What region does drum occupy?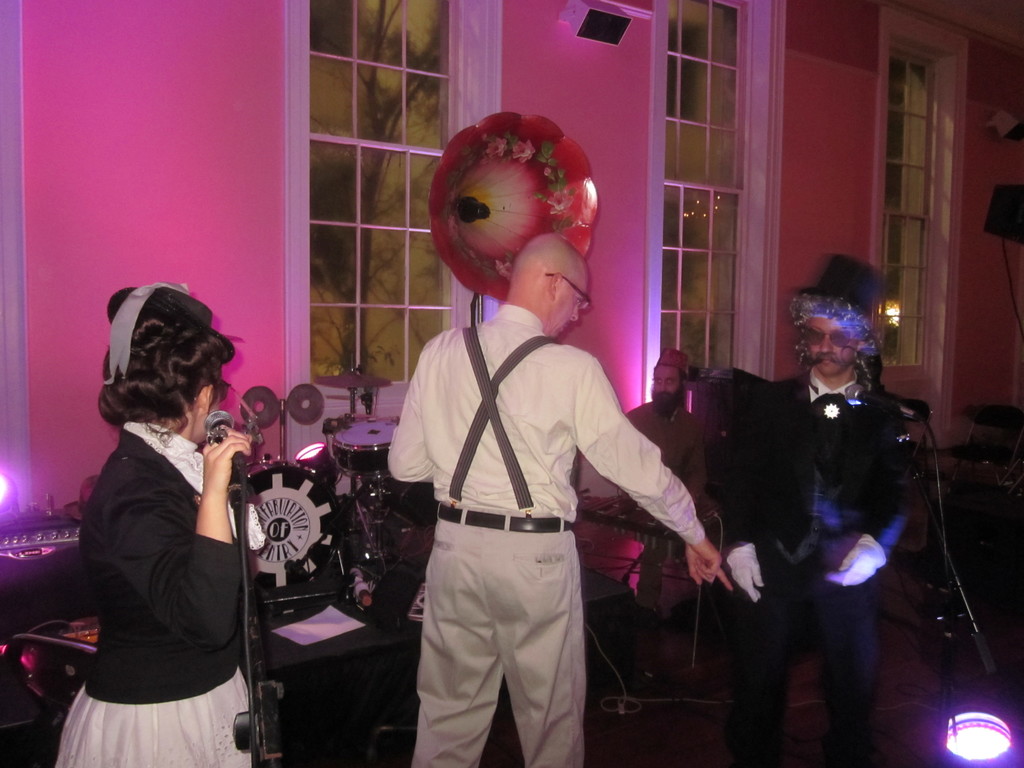
bbox=[244, 460, 352, 627].
